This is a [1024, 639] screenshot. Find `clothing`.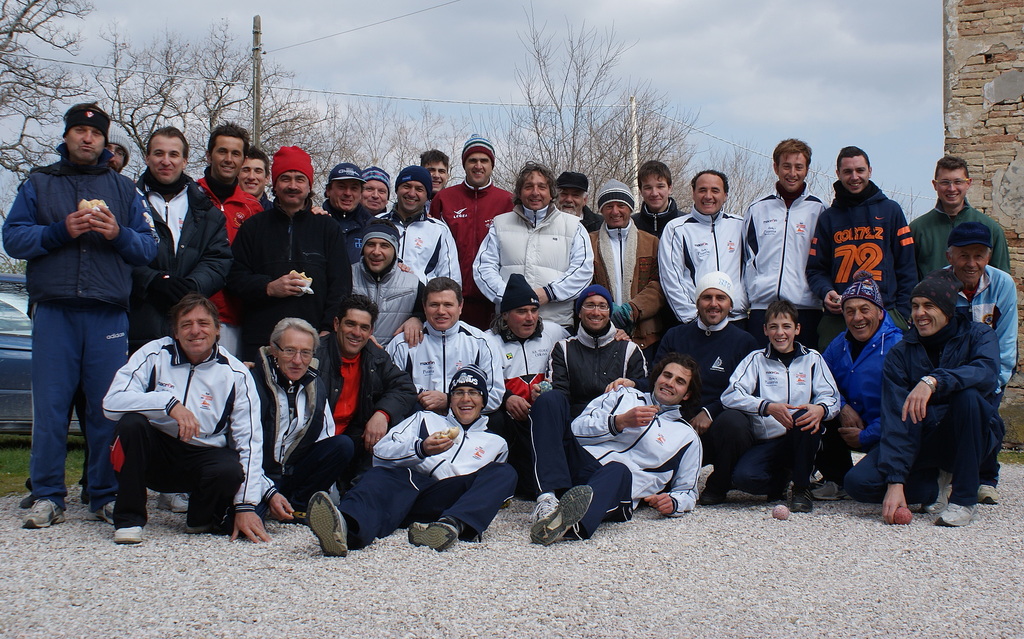
Bounding box: 337, 257, 455, 337.
